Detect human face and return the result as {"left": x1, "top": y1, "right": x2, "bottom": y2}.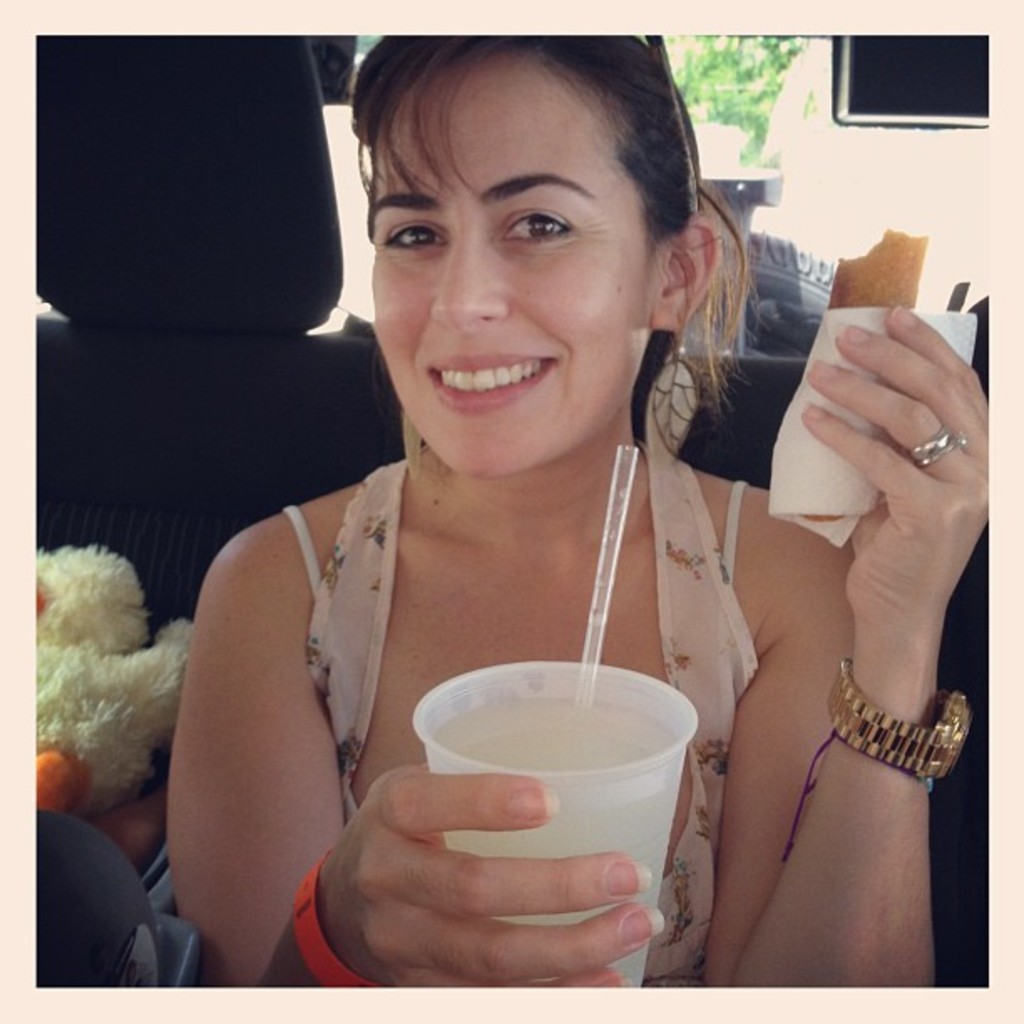
{"left": 371, "top": 57, "right": 654, "bottom": 475}.
